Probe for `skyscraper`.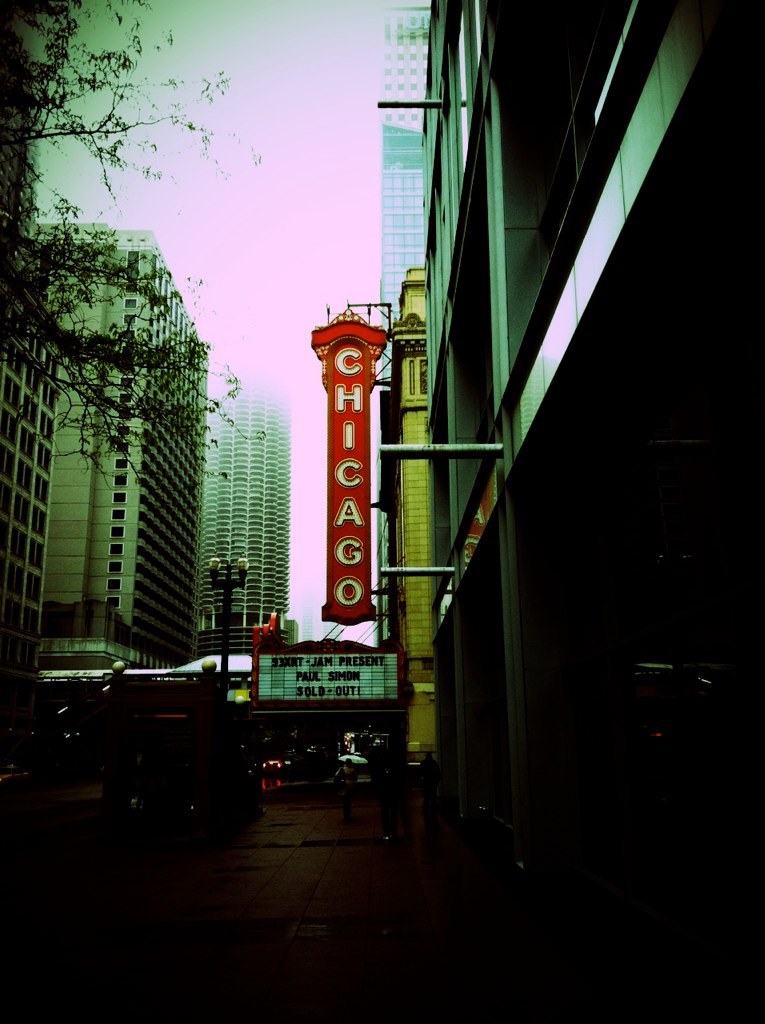
Probe result: 428 0 764 901.
